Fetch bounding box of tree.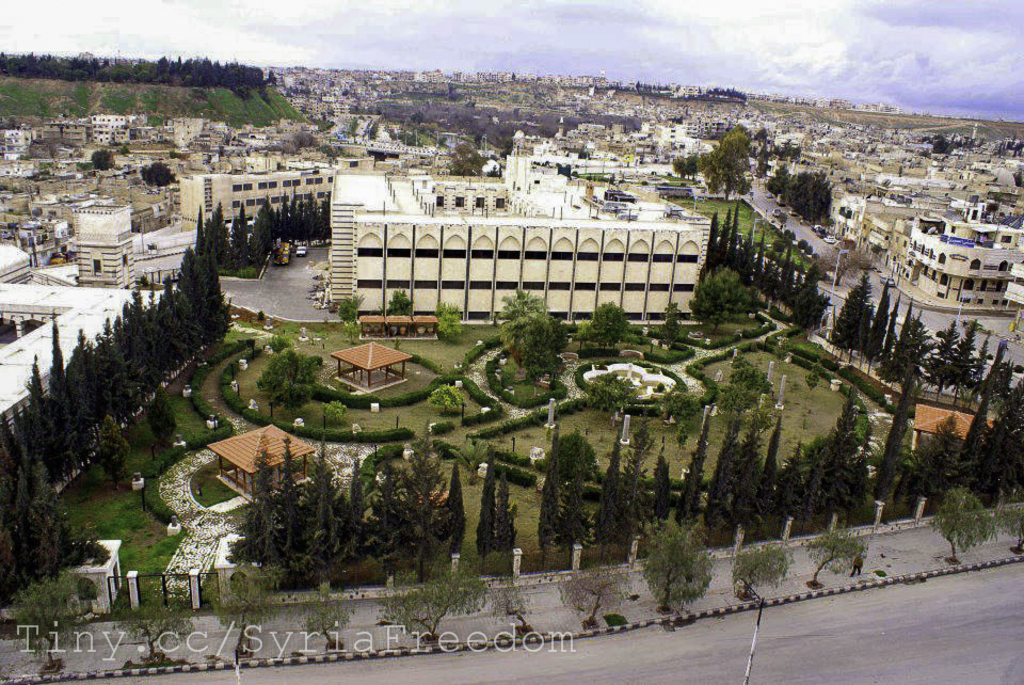
Bbox: box(755, 145, 767, 186).
